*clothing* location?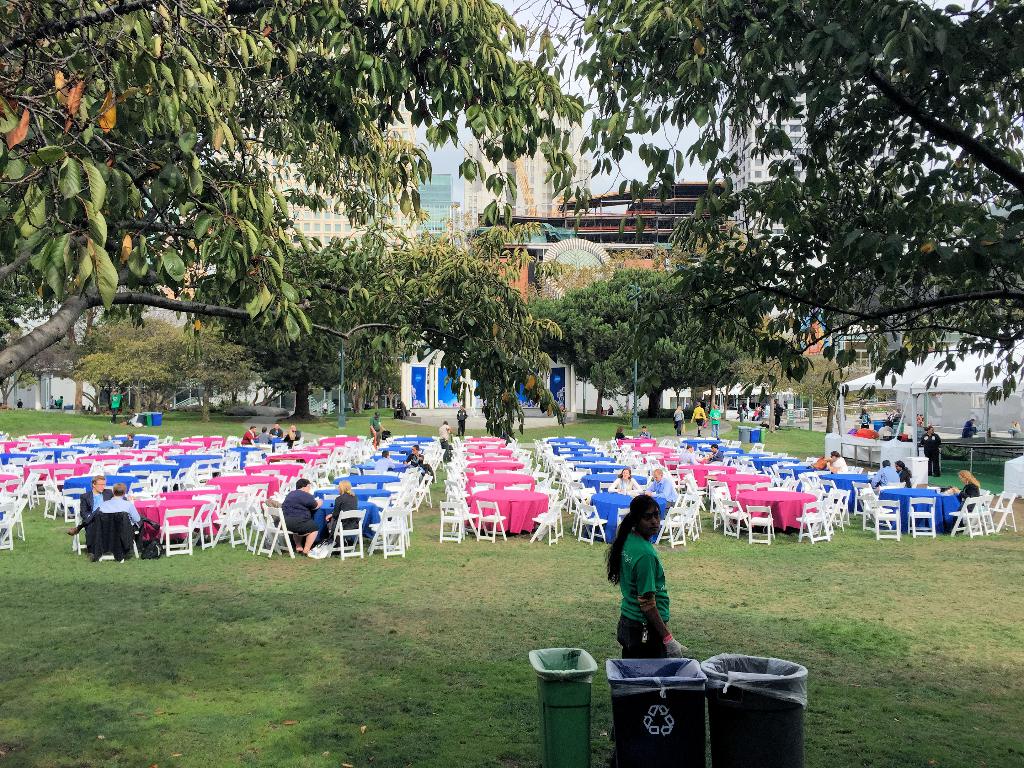
bbox=[856, 428, 878, 438]
